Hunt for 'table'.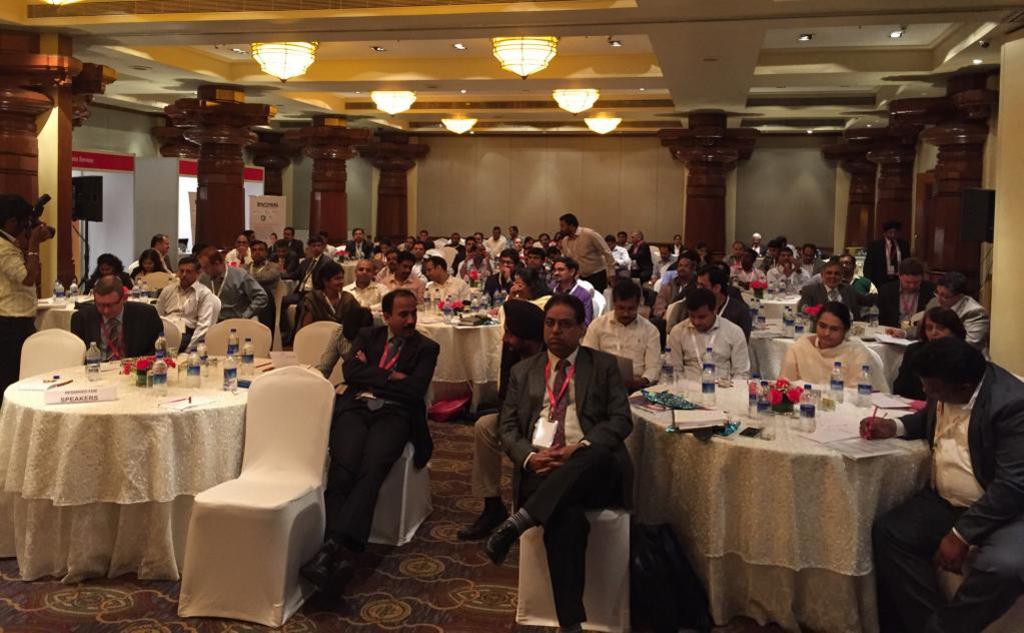
Hunted down at <bbox>743, 315, 907, 378</bbox>.
